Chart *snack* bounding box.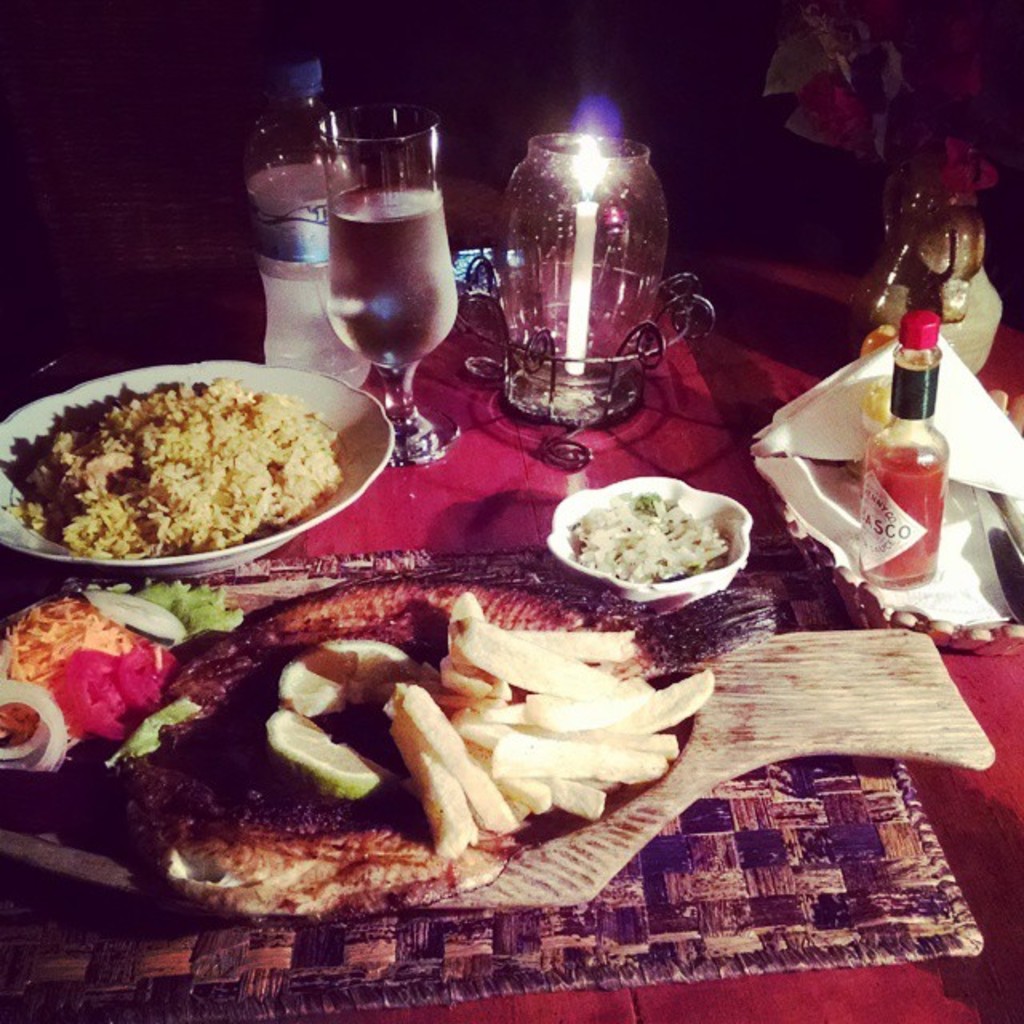
Charted: bbox=(573, 482, 734, 584).
